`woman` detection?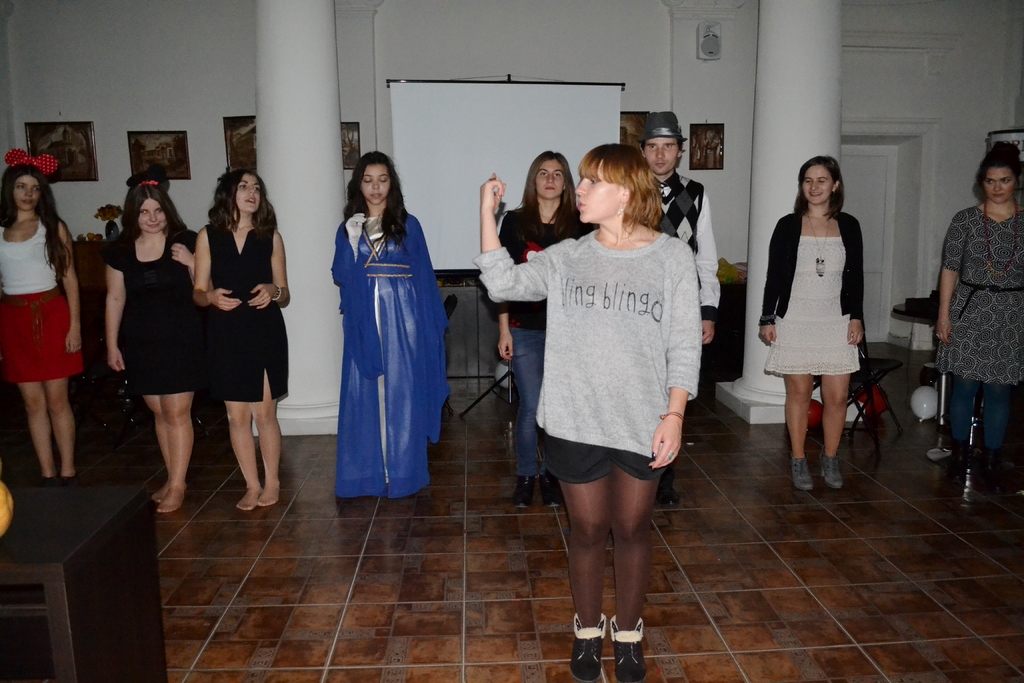
region(189, 168, 289, 512)
